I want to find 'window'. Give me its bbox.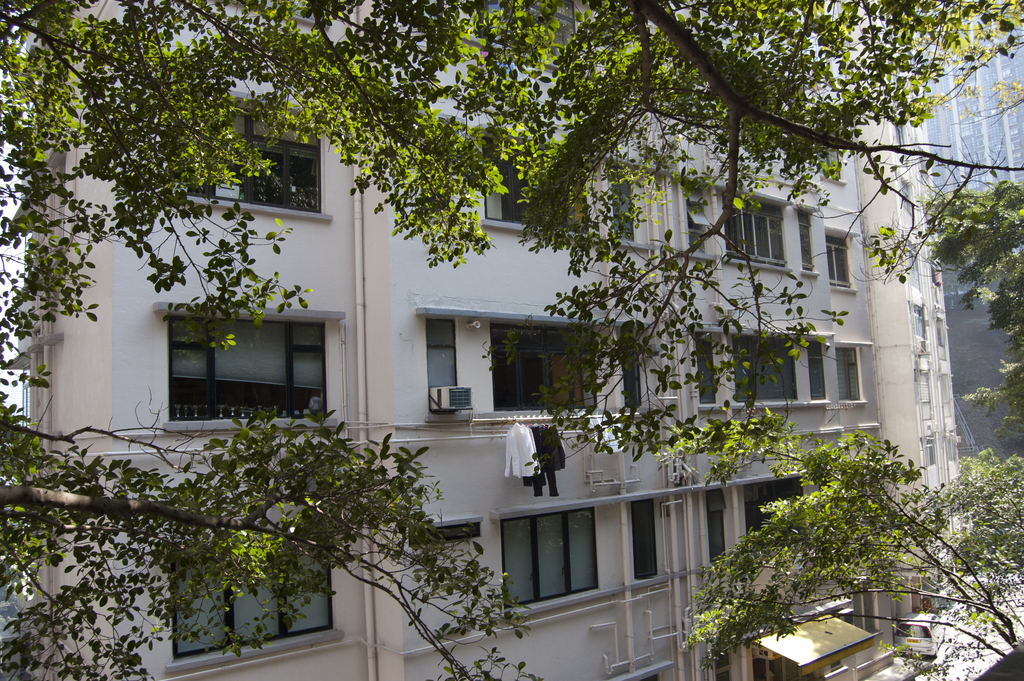
[left=694, top=338, right=724, bottom=418].
